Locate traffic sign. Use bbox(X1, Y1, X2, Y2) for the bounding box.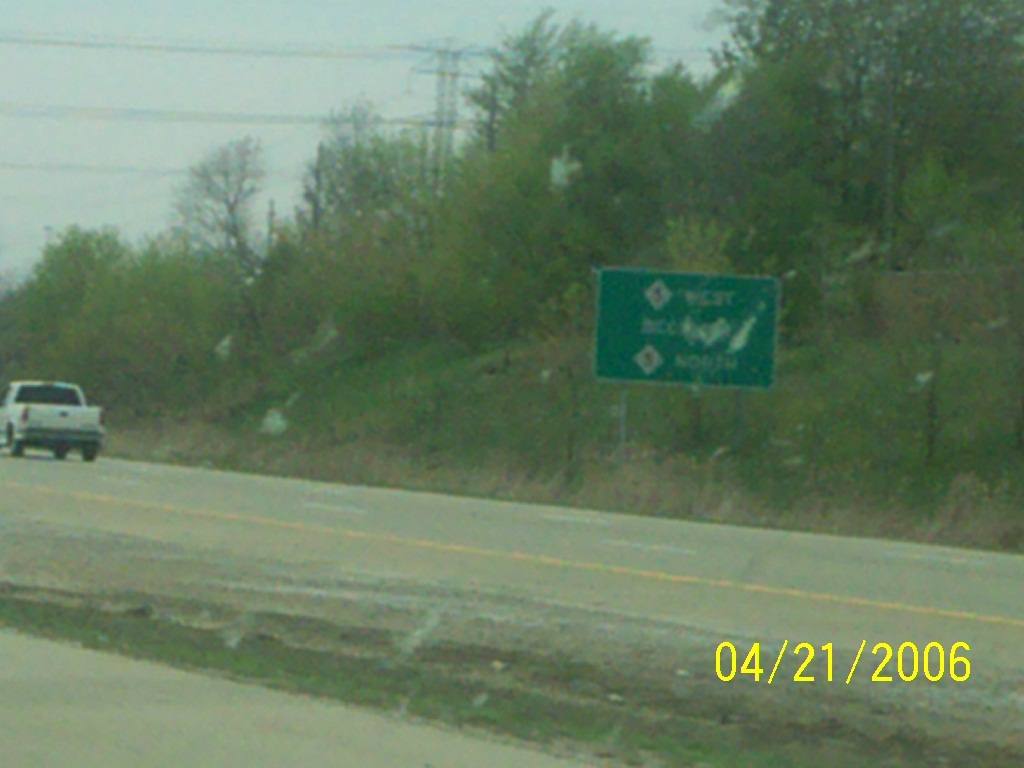
bbox(594, 270, 781, 392).
